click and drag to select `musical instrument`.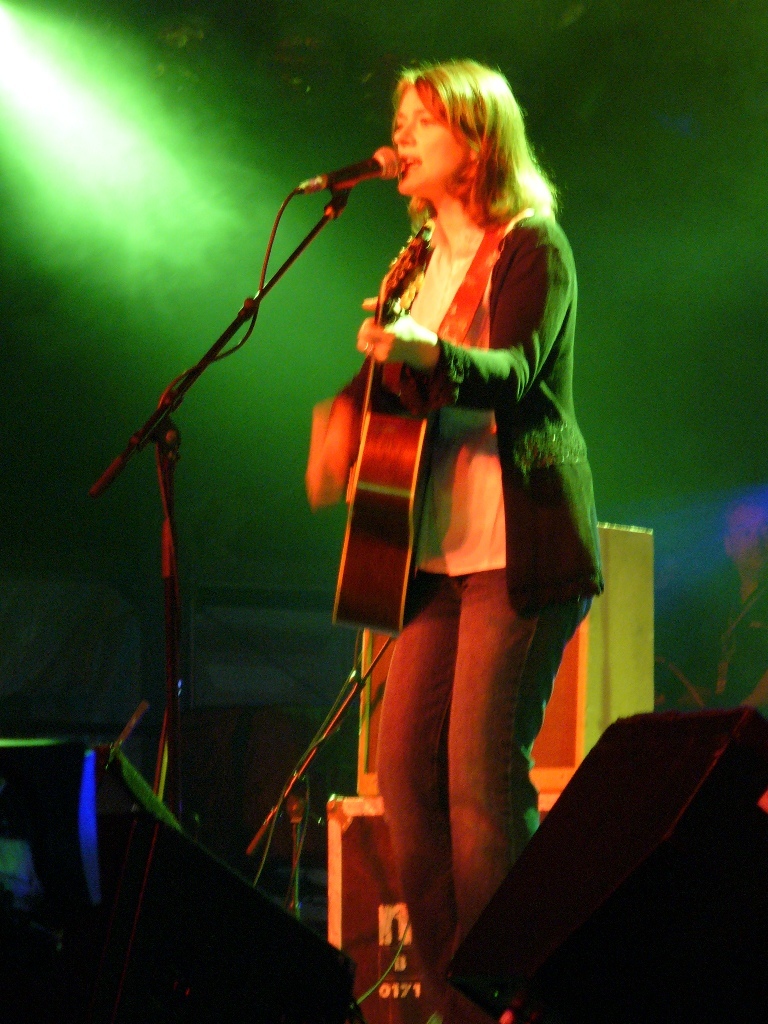
Selection: region(332, 204, 447, 635).
